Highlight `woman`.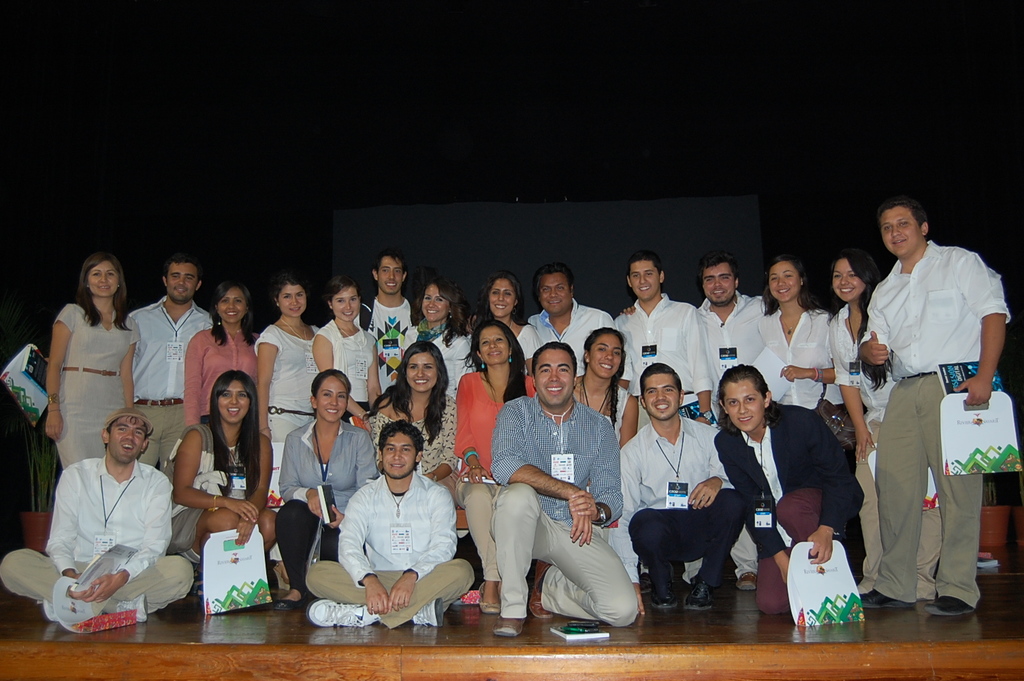
Highlighted region: bbox(163, 369, 274, 602).
